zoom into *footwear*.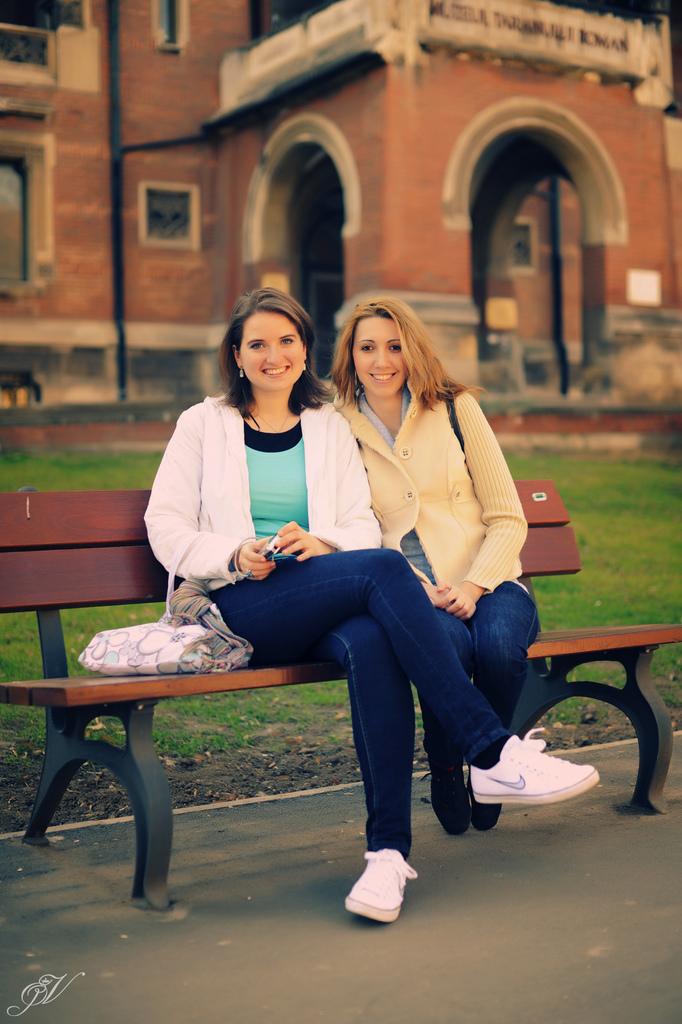
Zoom target: detection(343, 861, 423, 927).
